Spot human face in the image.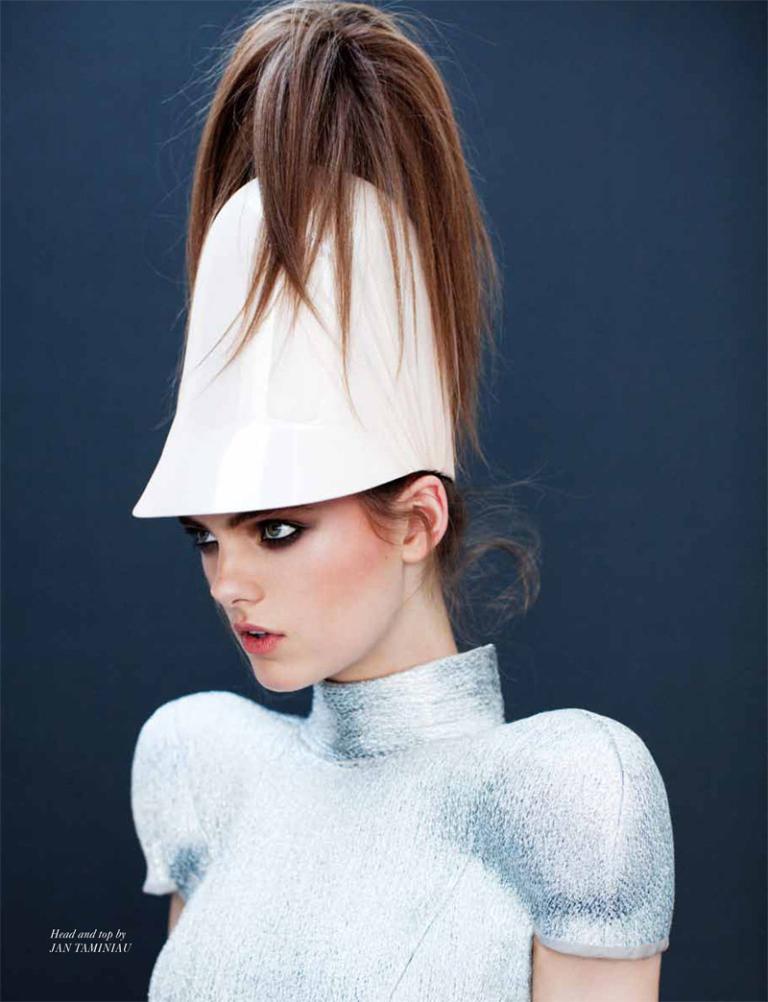
human face found at (171, 494, 403, 694).
